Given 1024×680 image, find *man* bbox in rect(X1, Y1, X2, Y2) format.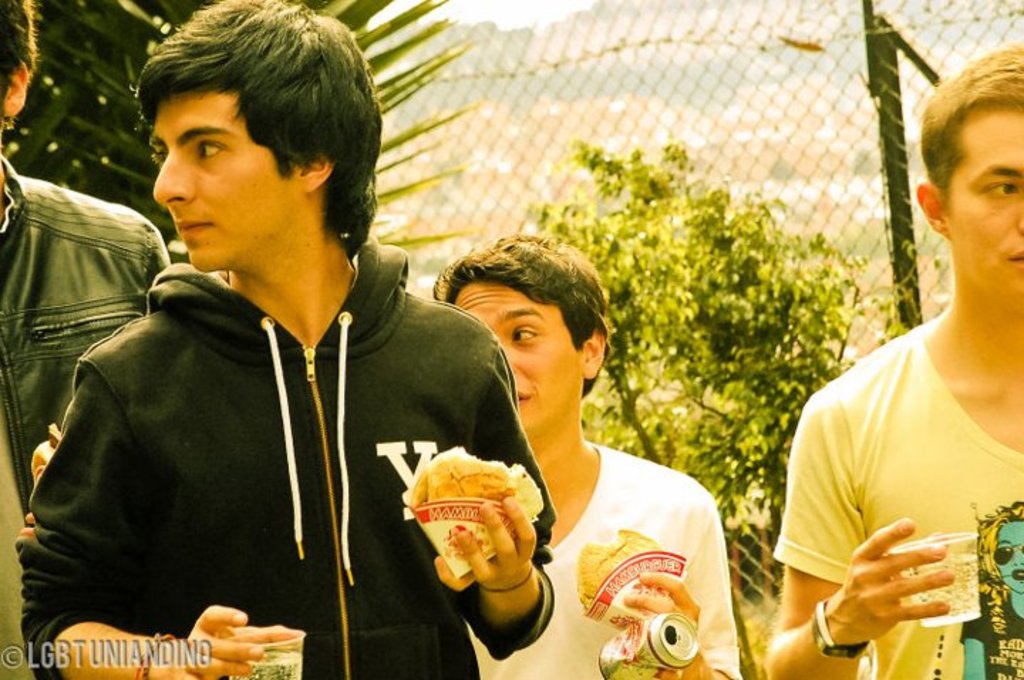
rect(0, 0, 174, 514).
